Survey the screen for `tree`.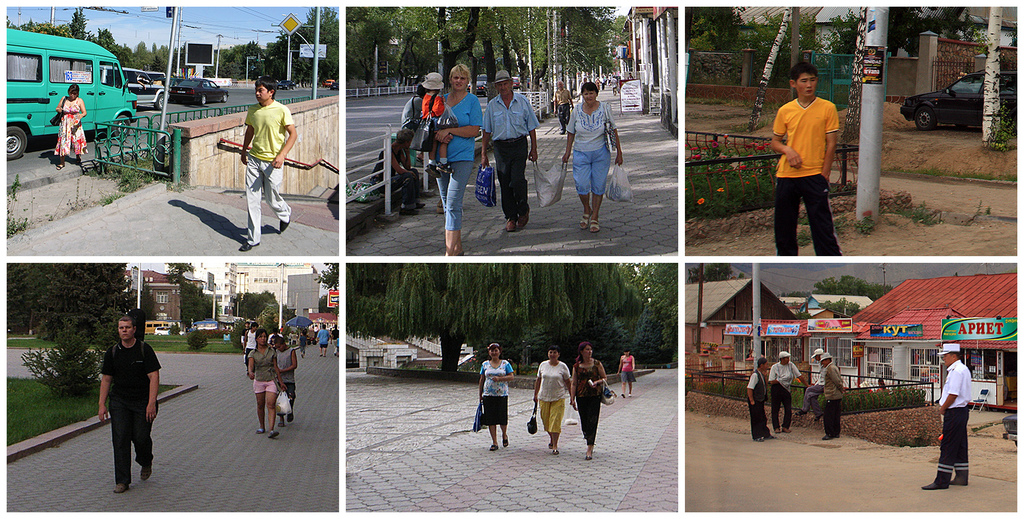
Survey found: <bbox>641, 267, 682, 351</bbox>.
